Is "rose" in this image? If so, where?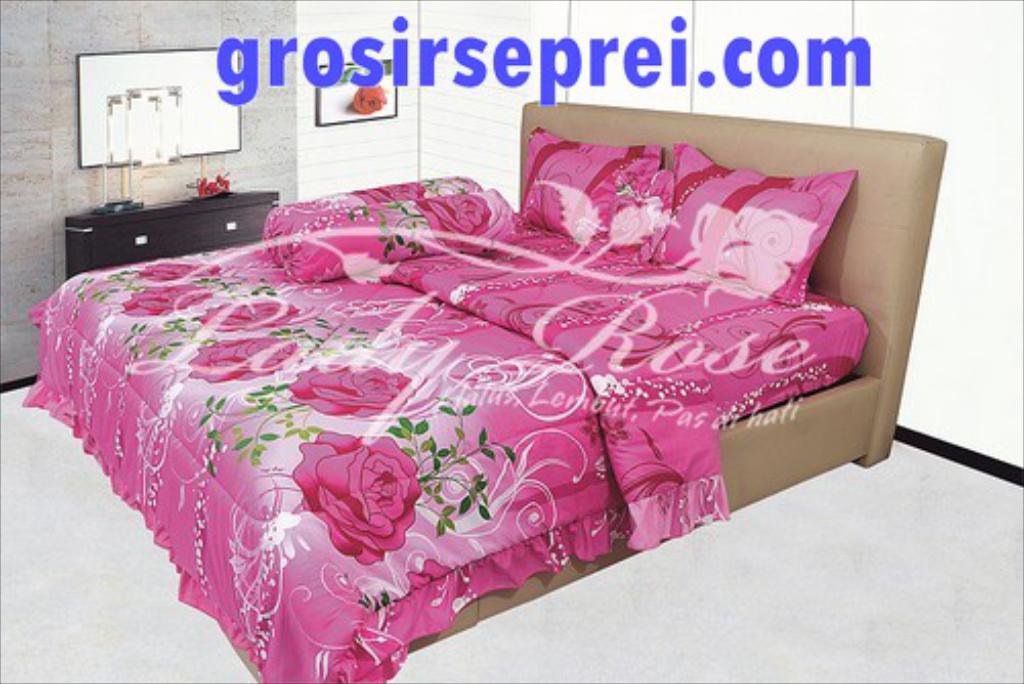
Yes, at (left=119, top=281, right=211, bottom=319).
